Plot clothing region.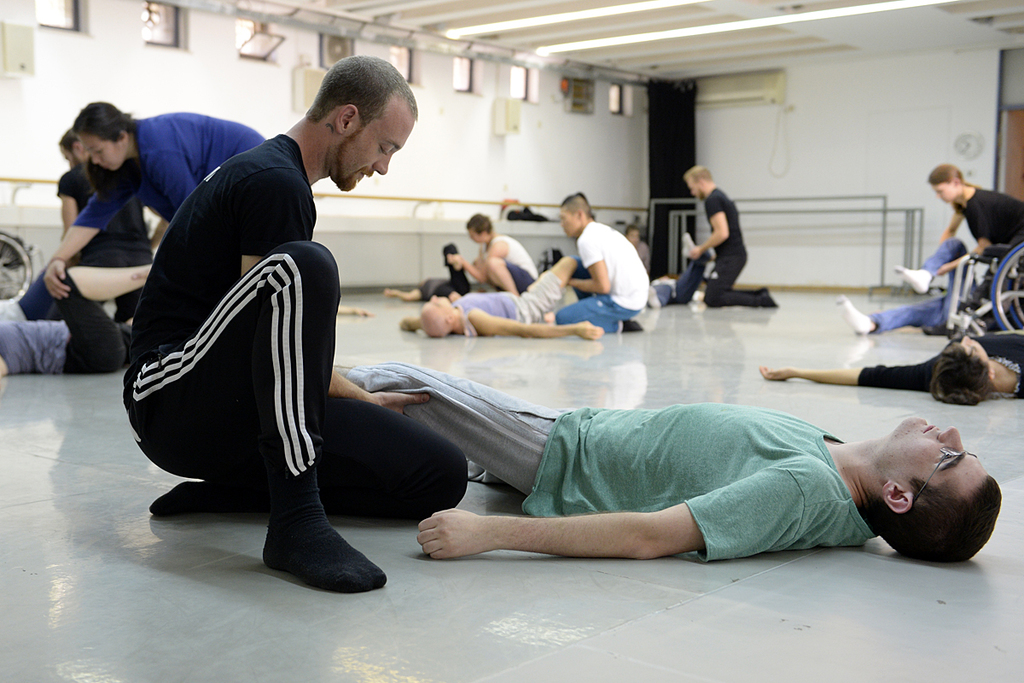
Plotted at locate(658, 248, 711, 313).
